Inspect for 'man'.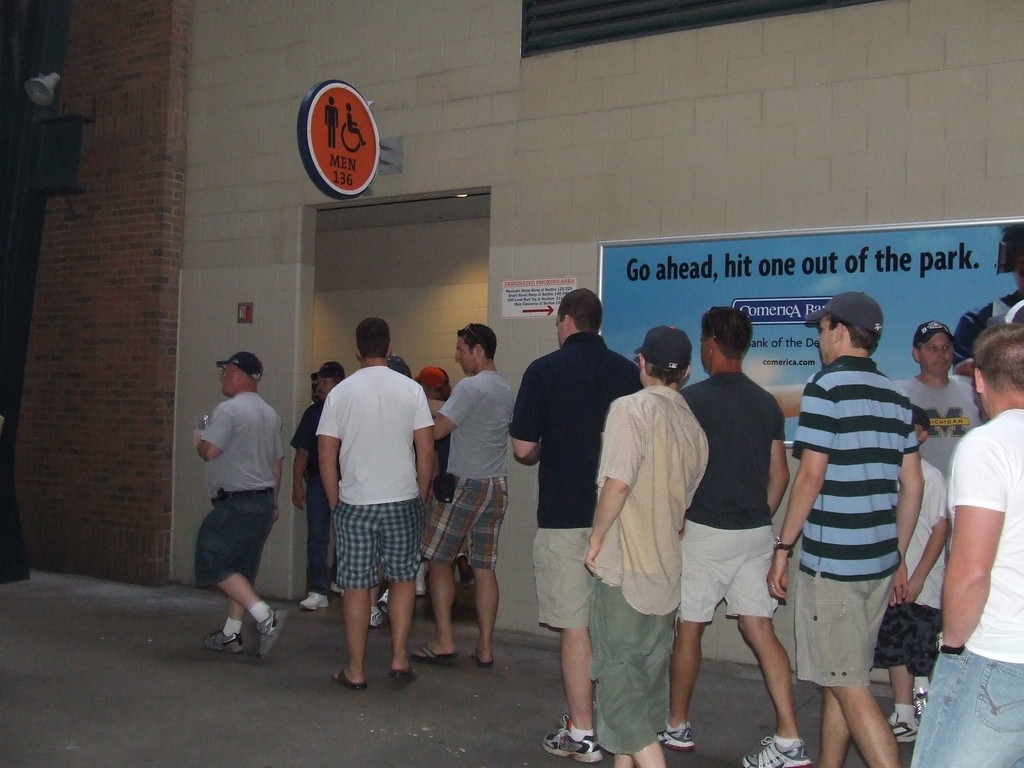
Inspection: <region>914, 322, 1023, 767</region>.
